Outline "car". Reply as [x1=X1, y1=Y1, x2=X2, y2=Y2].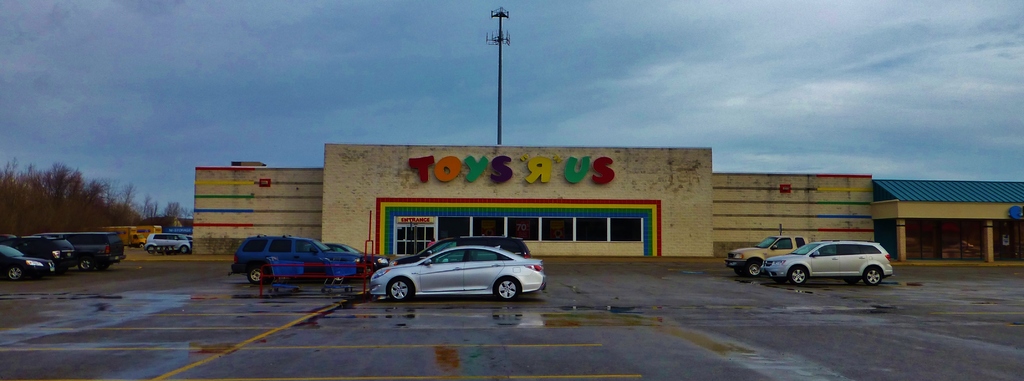
[x1=330, y1=241, x2=394, y2=277].
